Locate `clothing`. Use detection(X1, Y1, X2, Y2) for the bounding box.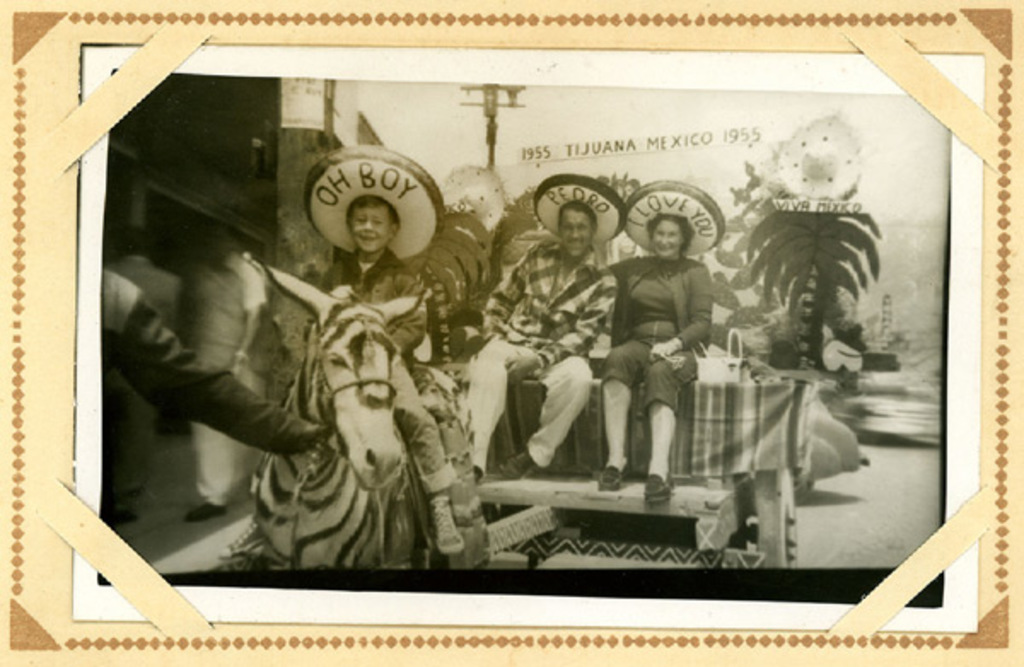
detection(466, 247, 626, 484).
